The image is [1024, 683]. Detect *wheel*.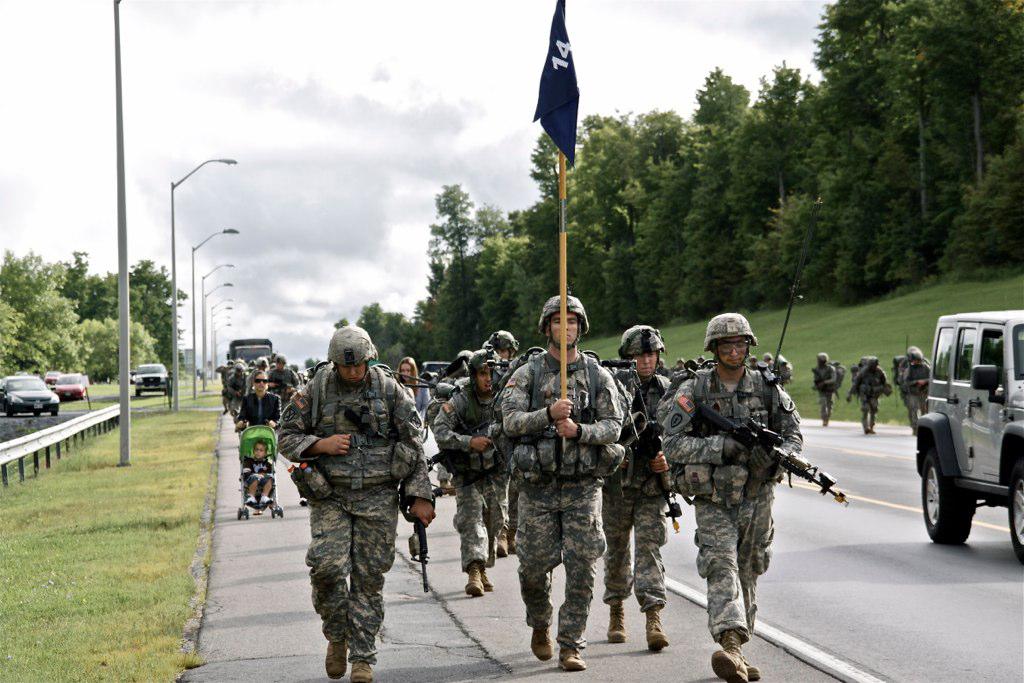
Detection: 134, 389, 144, 394.
